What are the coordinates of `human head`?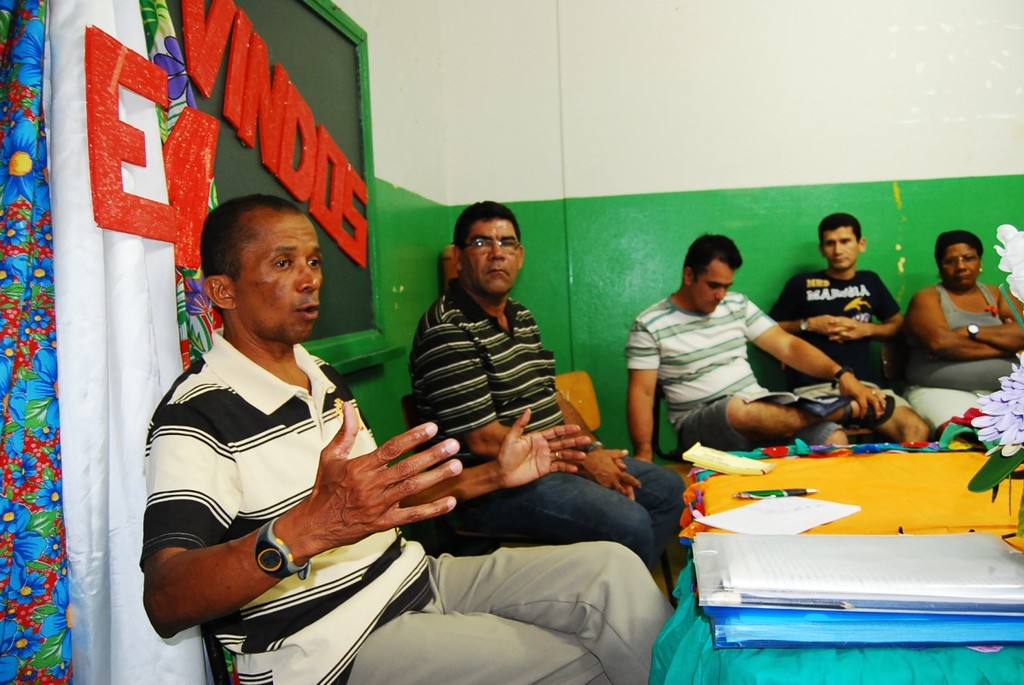
bbox=[678, 231, 742, 314].
